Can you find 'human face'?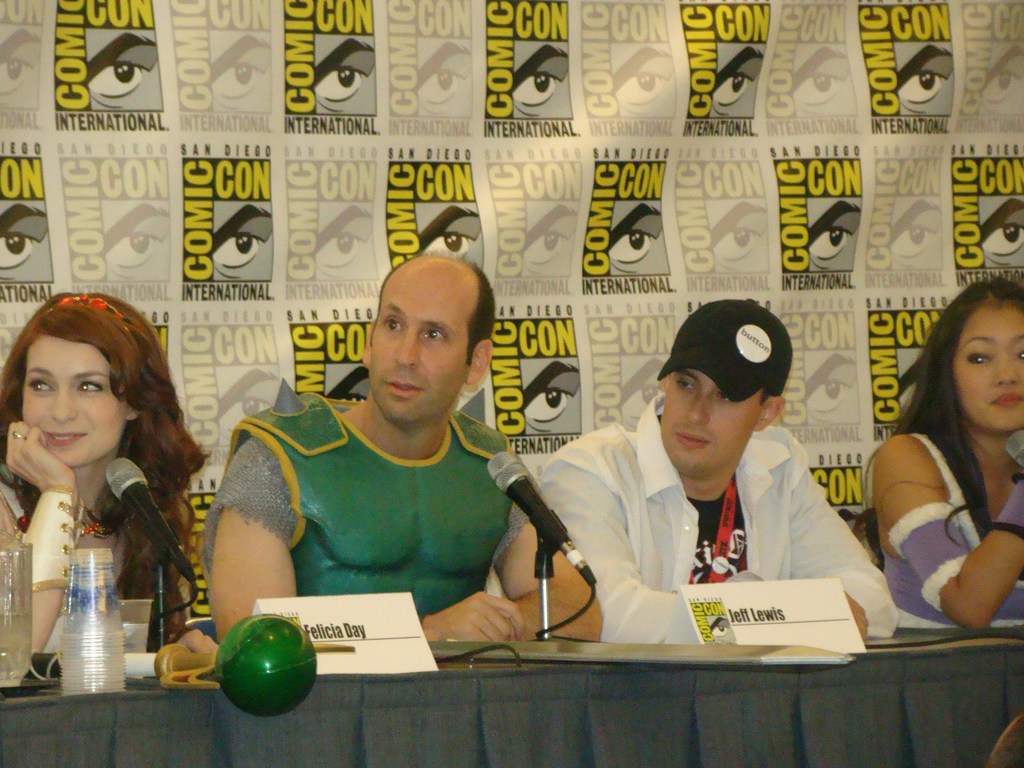
Yes, bounding box: [x1=660, y1=367, x2=753, y2=467].
